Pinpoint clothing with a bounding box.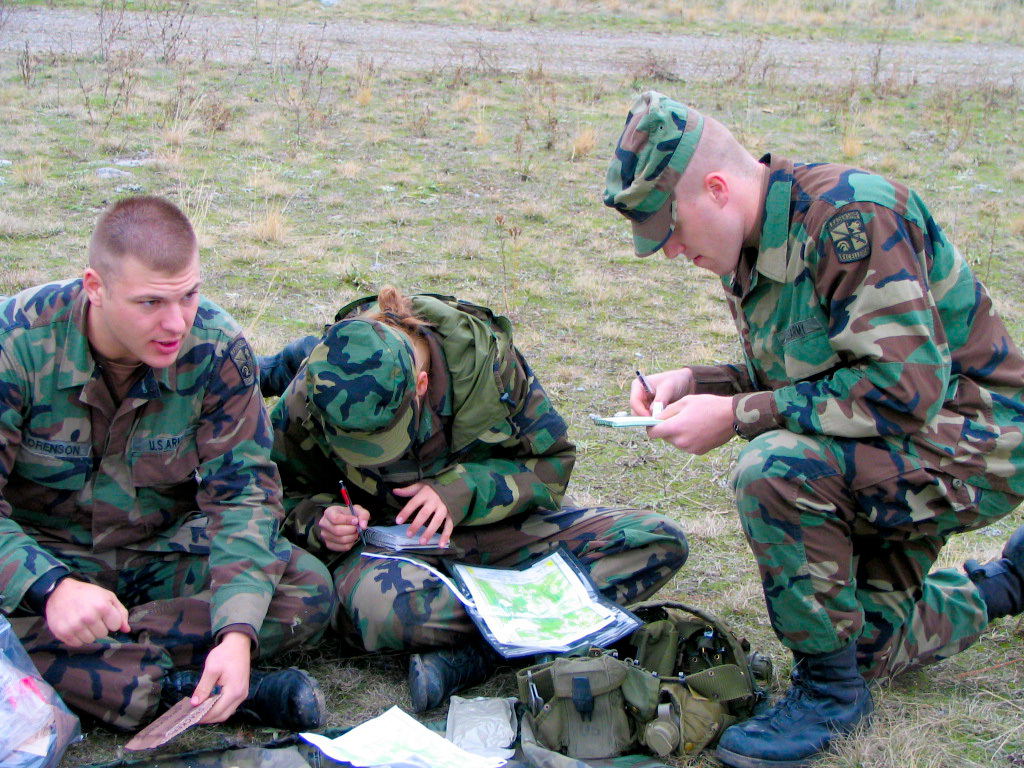
bbox=(253, 297, 688, 659).
